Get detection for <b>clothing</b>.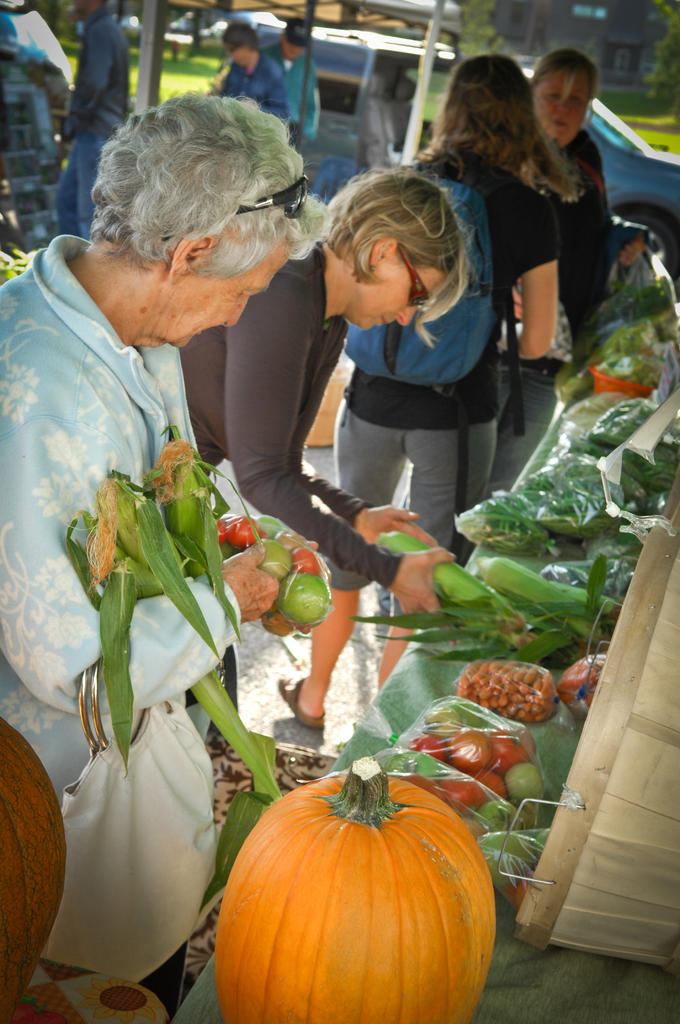
Detection: 245,35,327,171.
